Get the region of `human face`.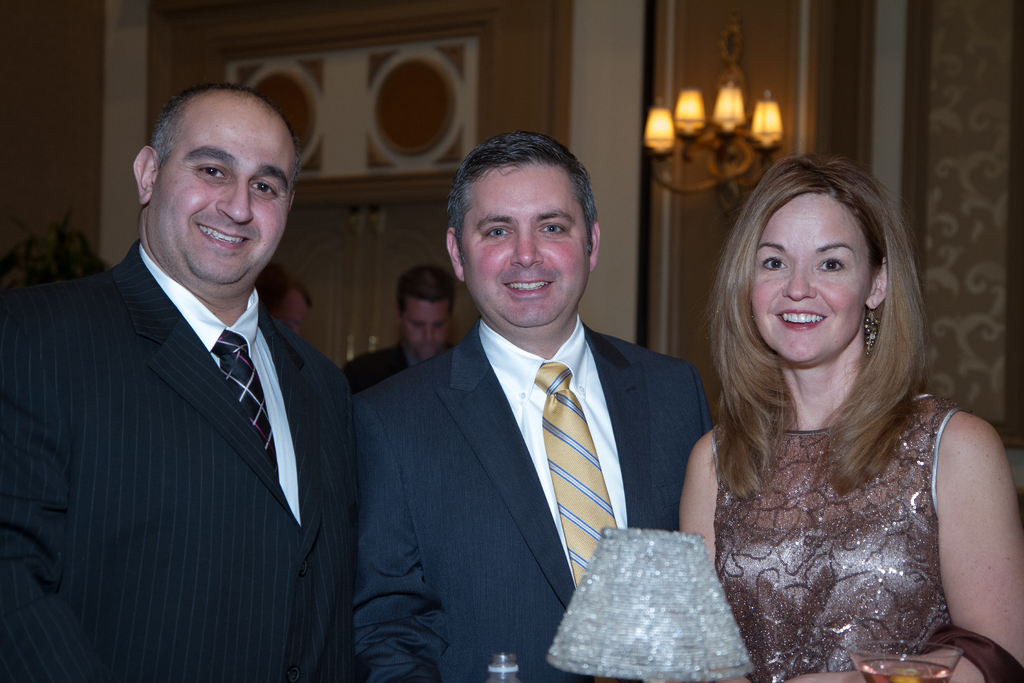
region(754, 193, 872, 366).
